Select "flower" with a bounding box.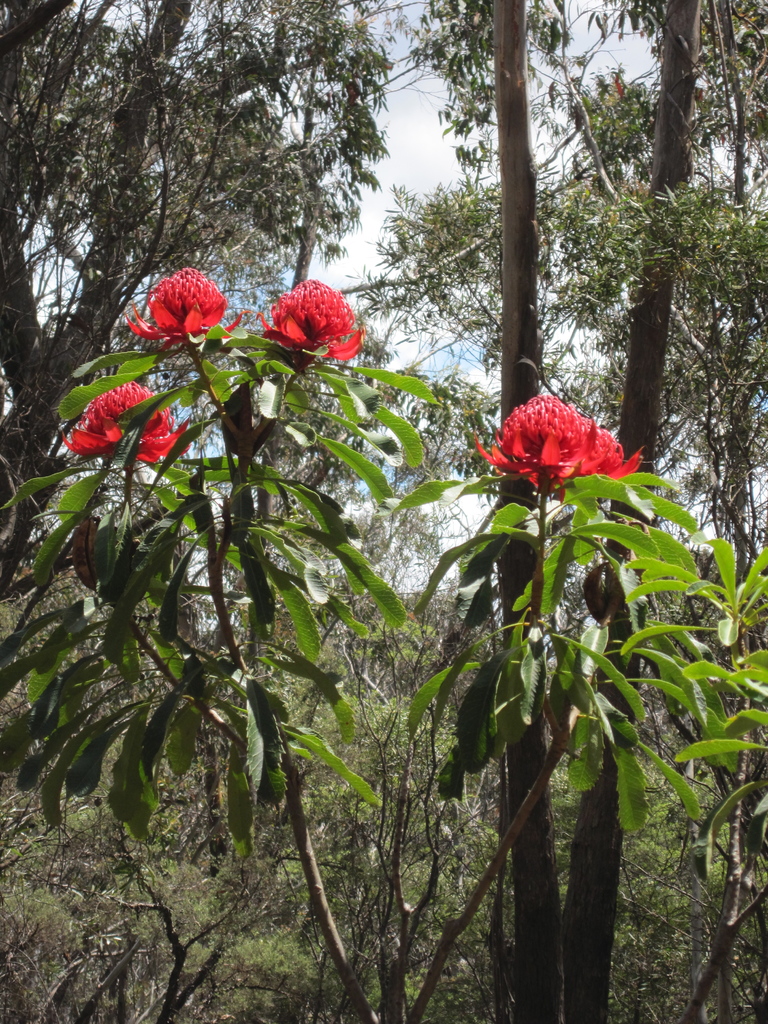
bbox=(128, 268, 242, 337).
